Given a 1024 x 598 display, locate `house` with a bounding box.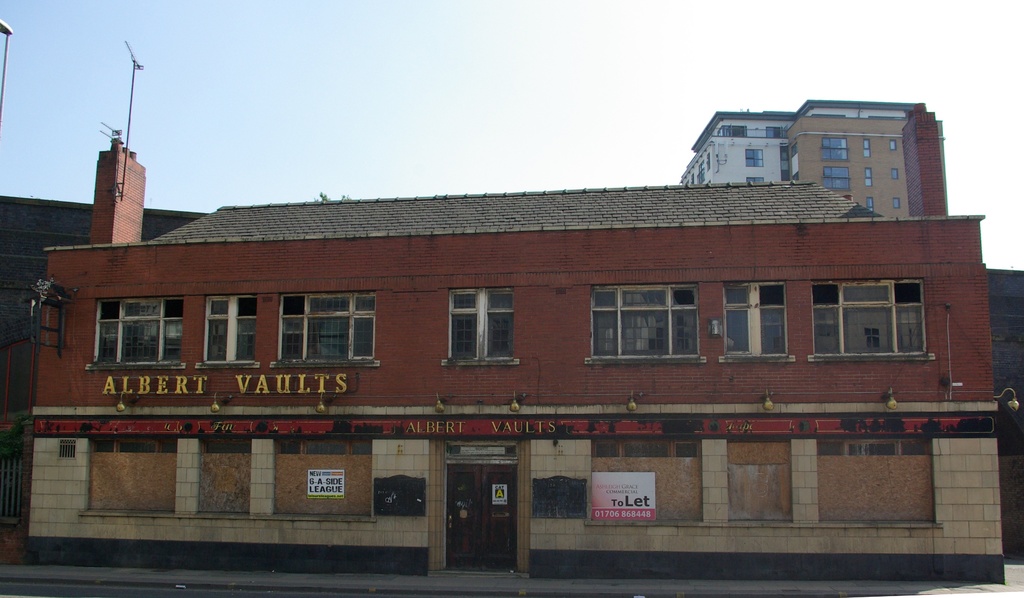
Located: (981, 265, 1023, 555).
